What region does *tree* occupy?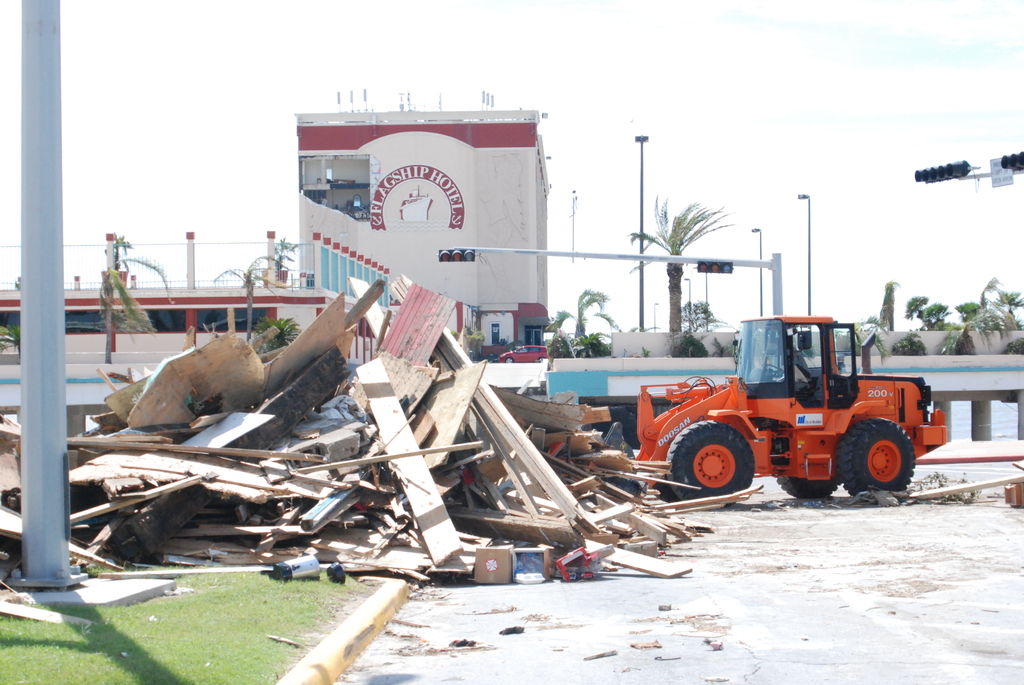
{"left": 98, "top": 257, "right": 170, "bottom": 363}.
